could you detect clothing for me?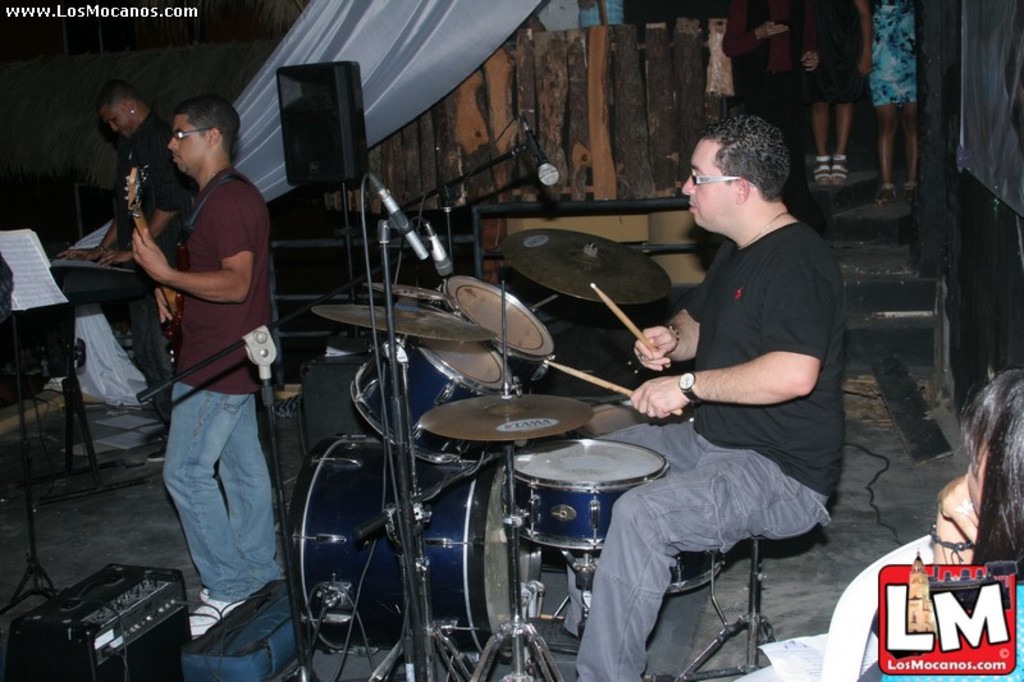
Detection result: <region>677, 212, 837, 503</region>.
